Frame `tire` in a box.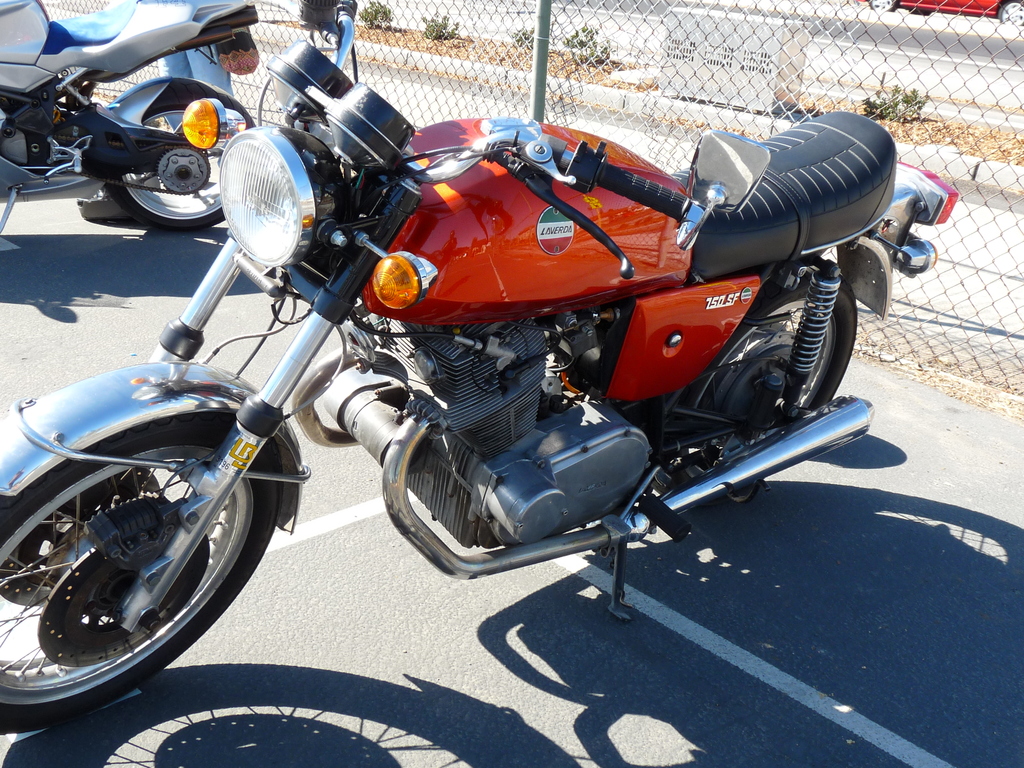
region(869, 0, 895, 13).
